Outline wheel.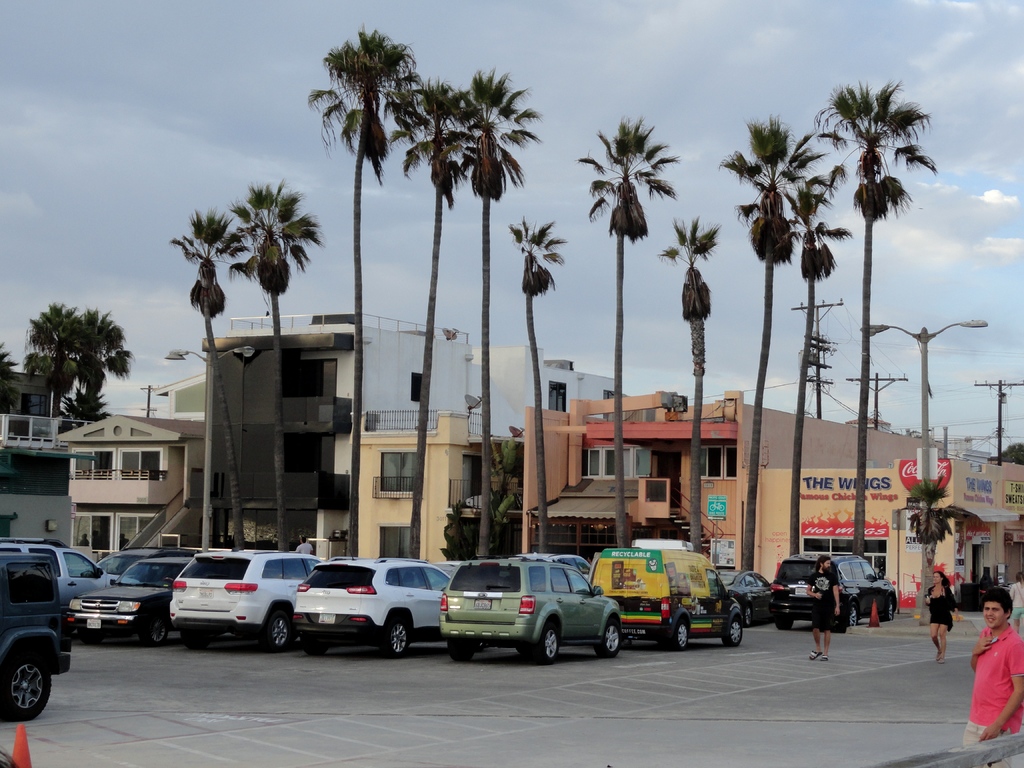
Outline: box=[664, 618, 689, 652].
